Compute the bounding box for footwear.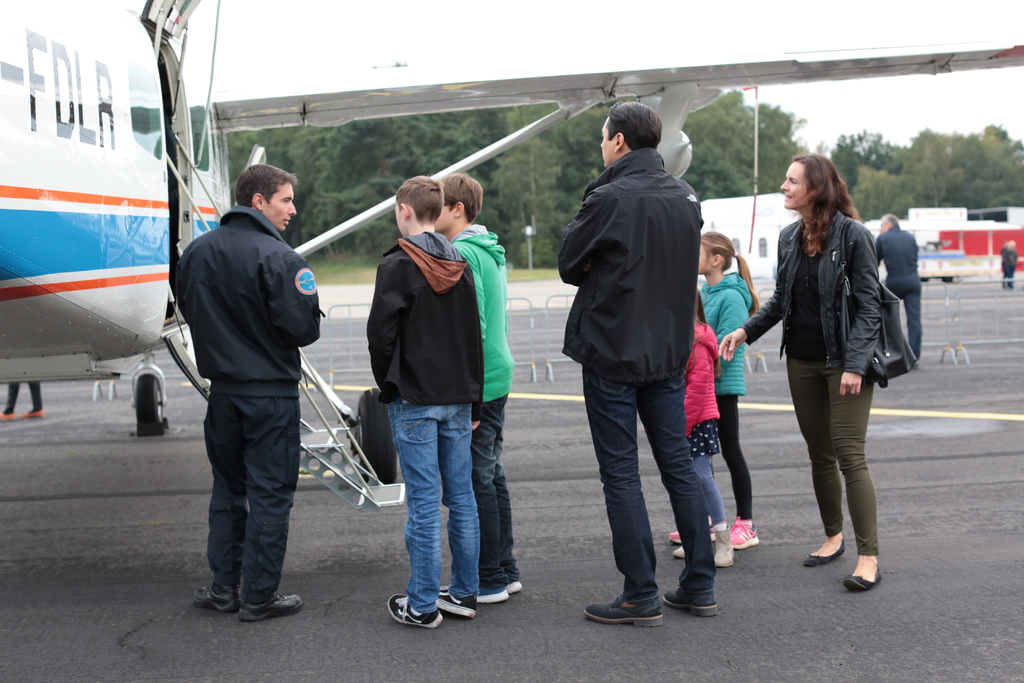
bbox=(667, 531, 677, 542).
